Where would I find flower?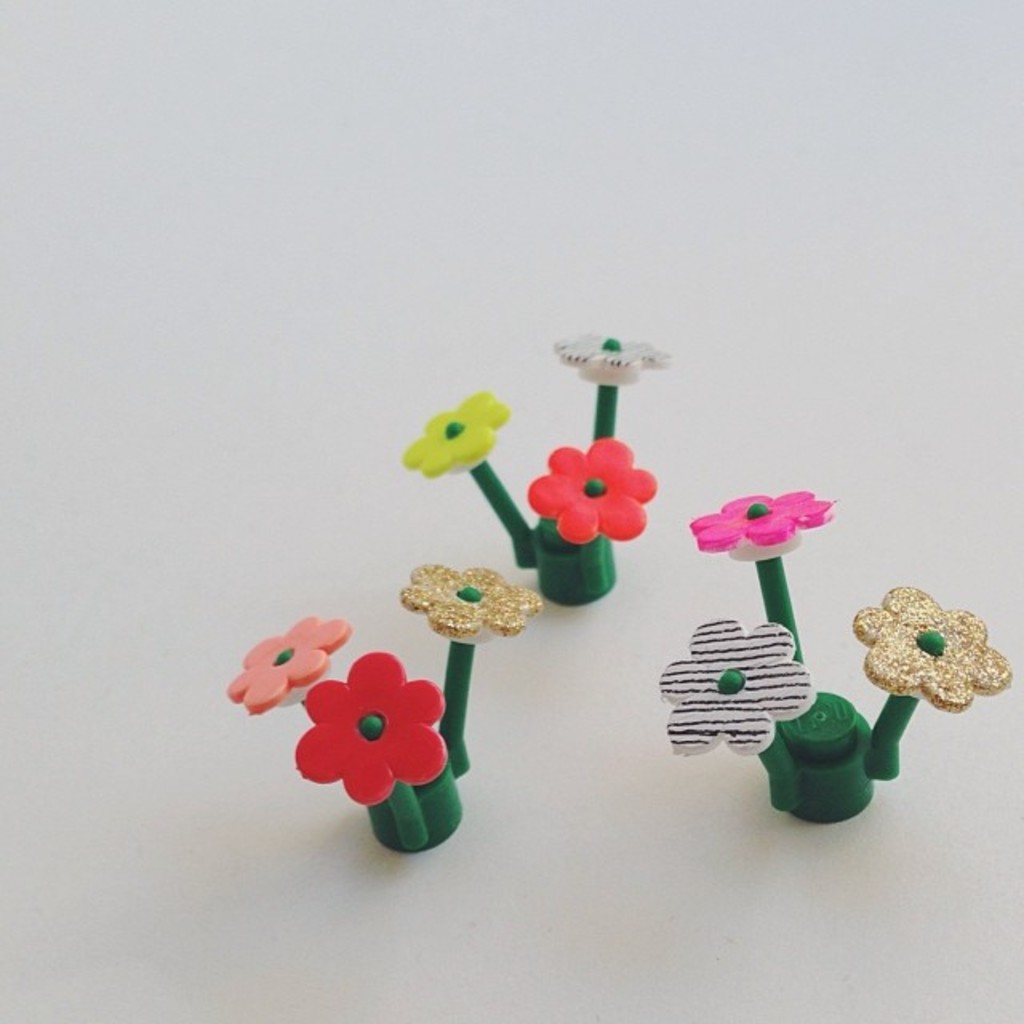
At [690,483,837,550].
